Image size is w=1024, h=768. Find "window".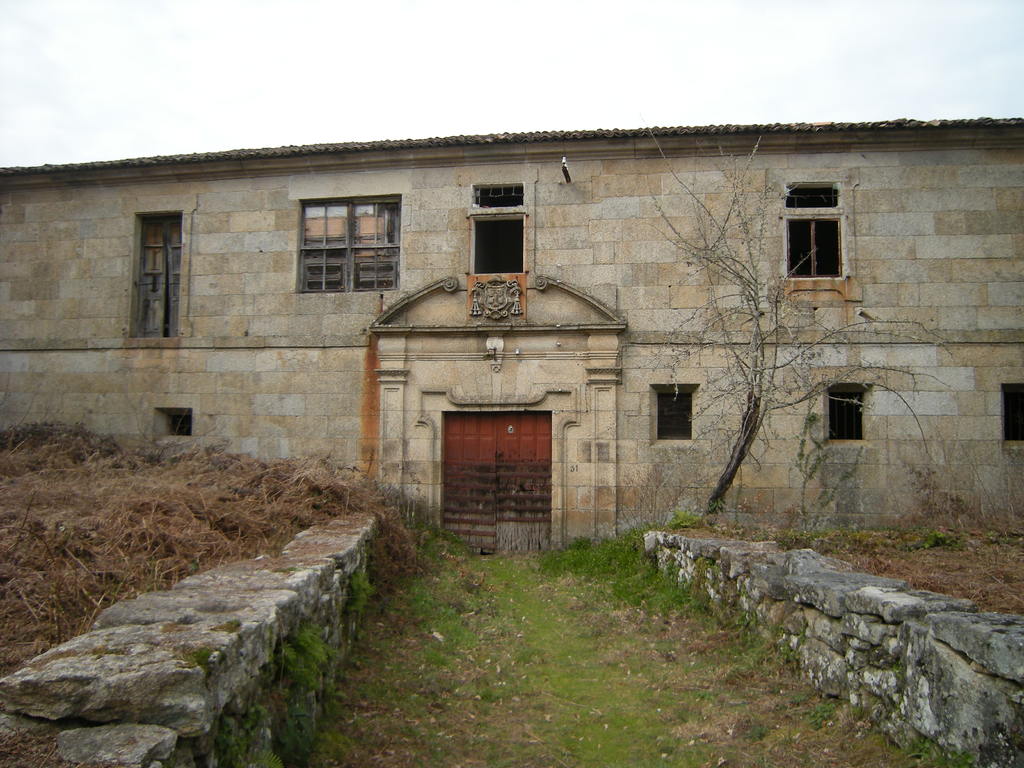
(left=653, top=387, right=698, bottom=442).
